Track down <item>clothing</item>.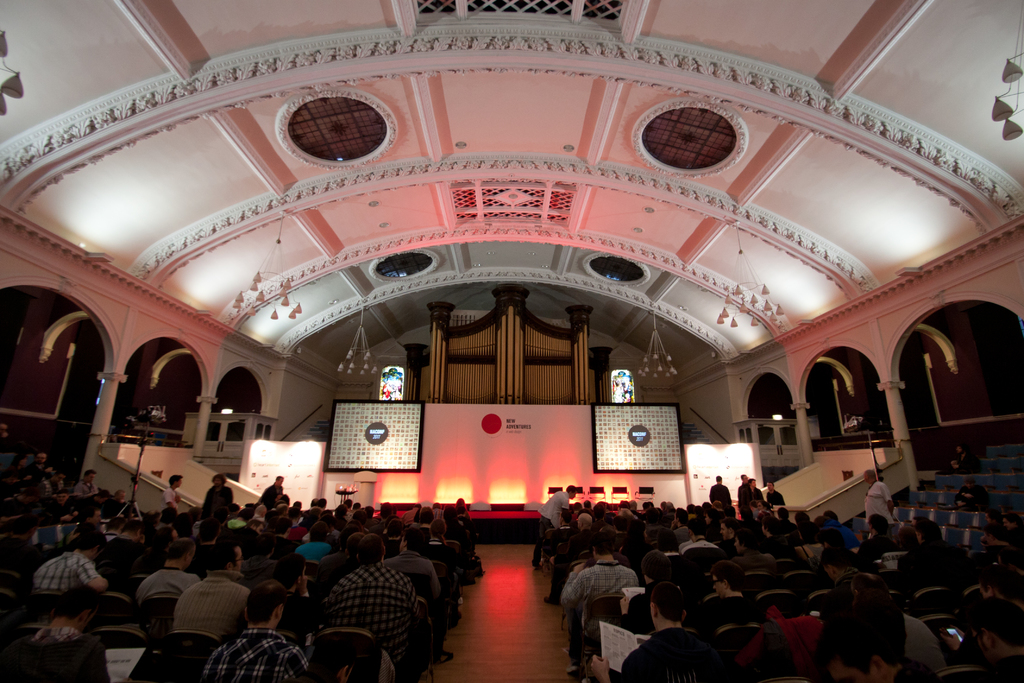
Tracked to (738, 483, 767, 517).
